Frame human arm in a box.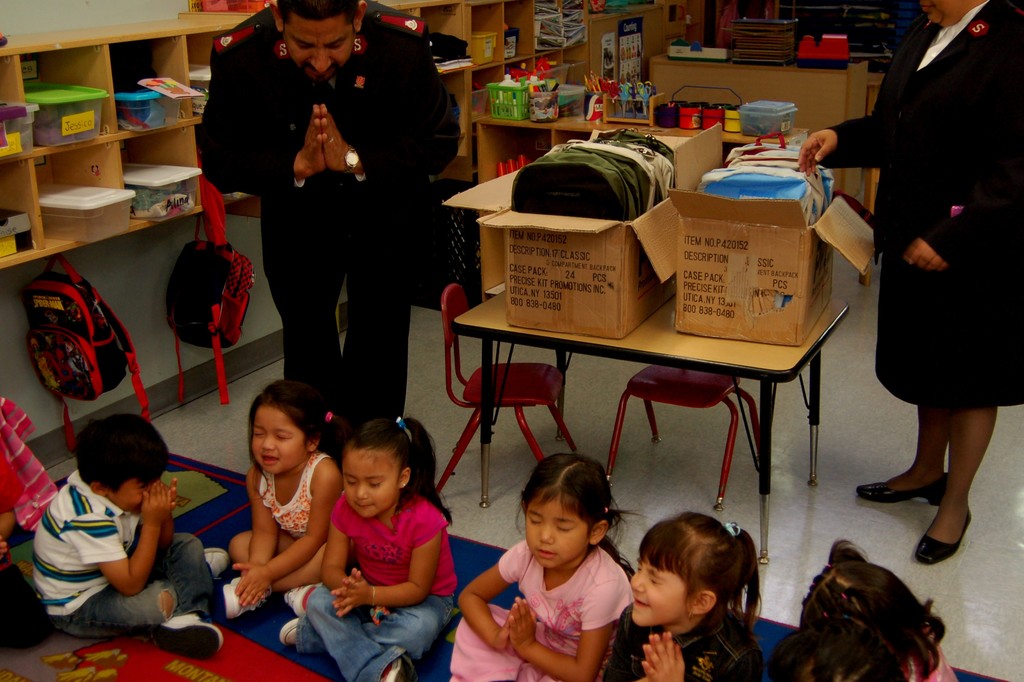
bbox=(314, 30, 465, 183).
